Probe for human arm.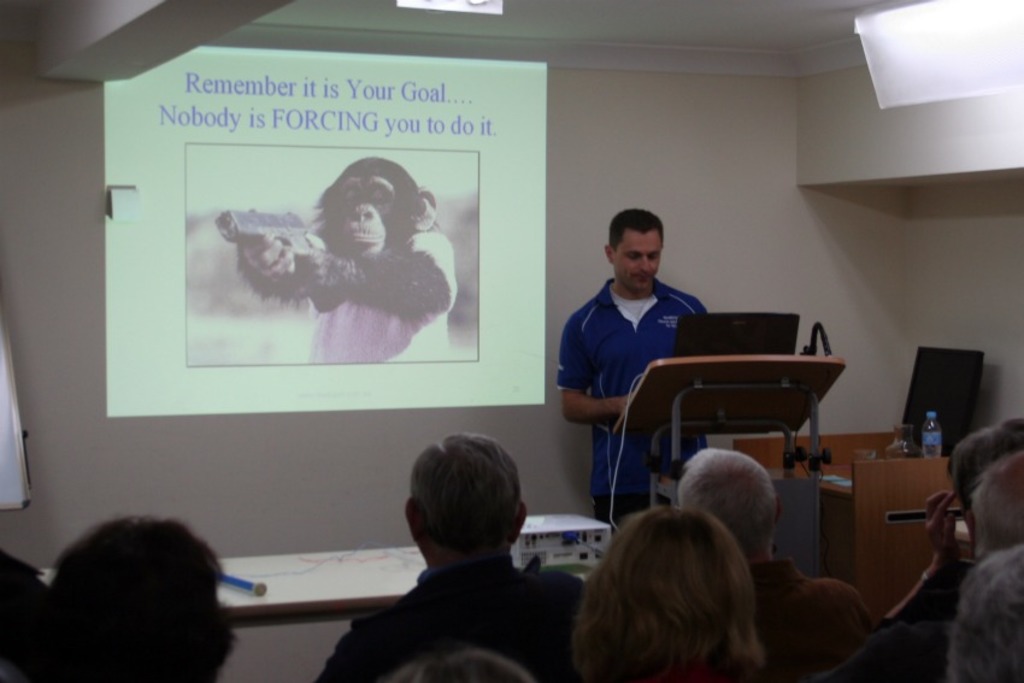
Probe result: BBox(893, 491, 963, 623).
